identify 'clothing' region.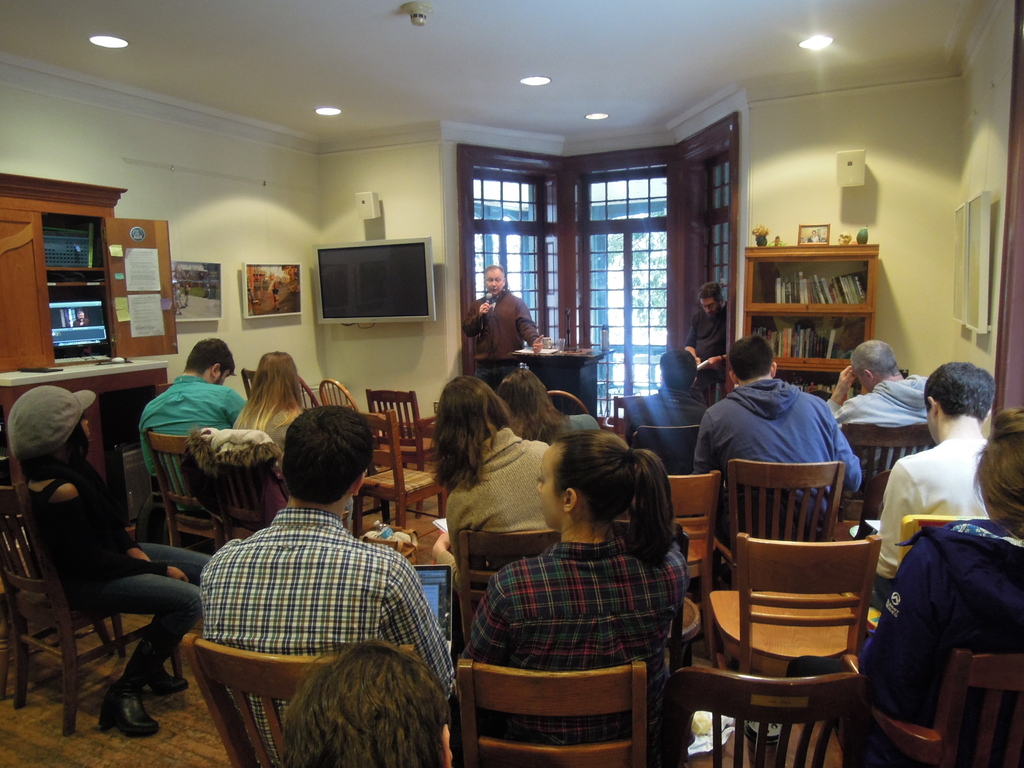
Region: rect(21, 471, 214, 691).
